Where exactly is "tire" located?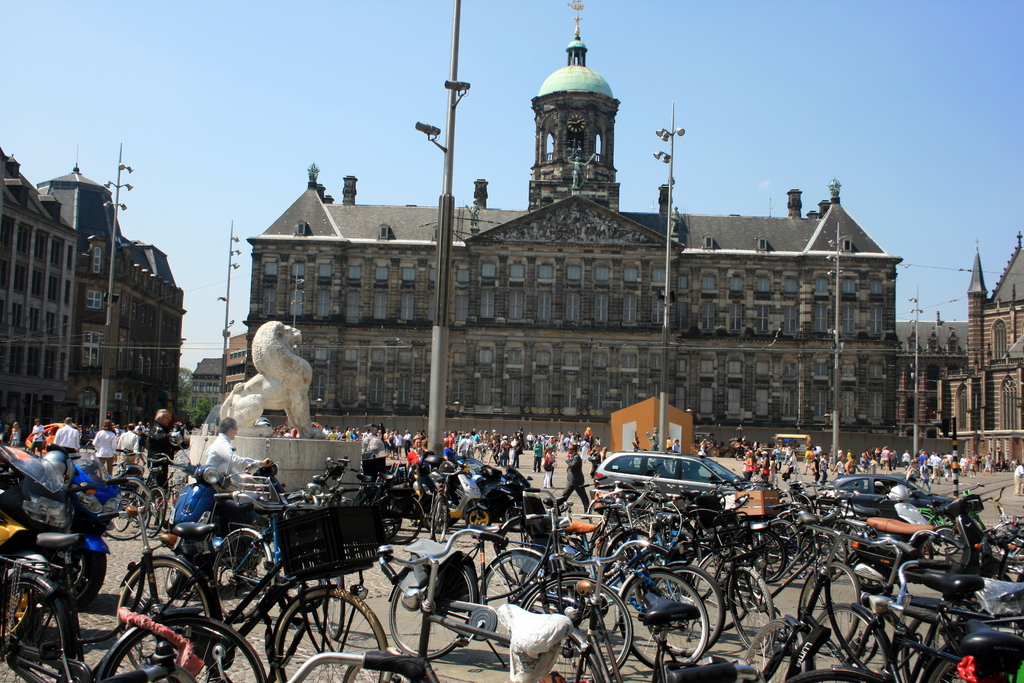
Its bounding box is (left=145, top=488, right=167, bottom=539).
